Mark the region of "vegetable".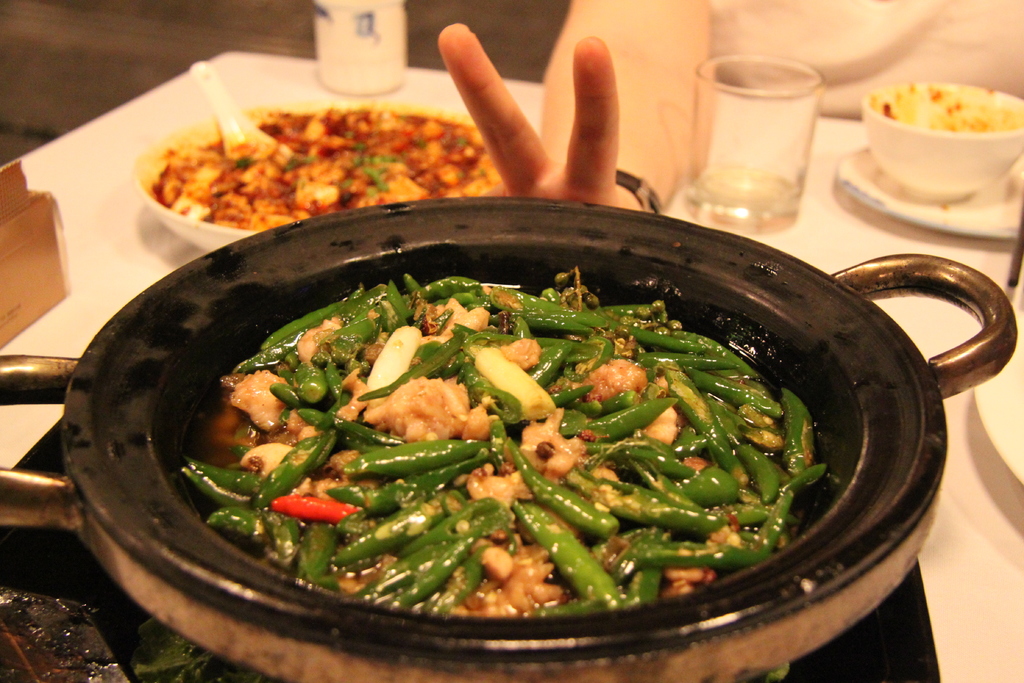
Region: l=378, t=296, r=414, b=333.
